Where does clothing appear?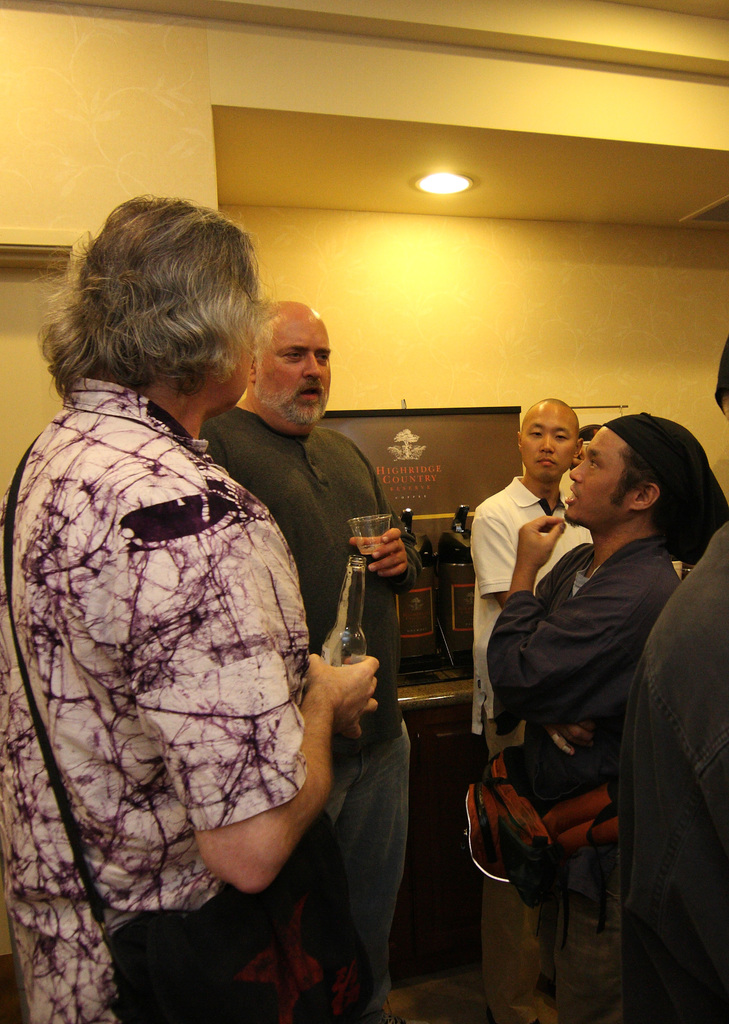
Appears at box=[462, 469, 591, 758].
